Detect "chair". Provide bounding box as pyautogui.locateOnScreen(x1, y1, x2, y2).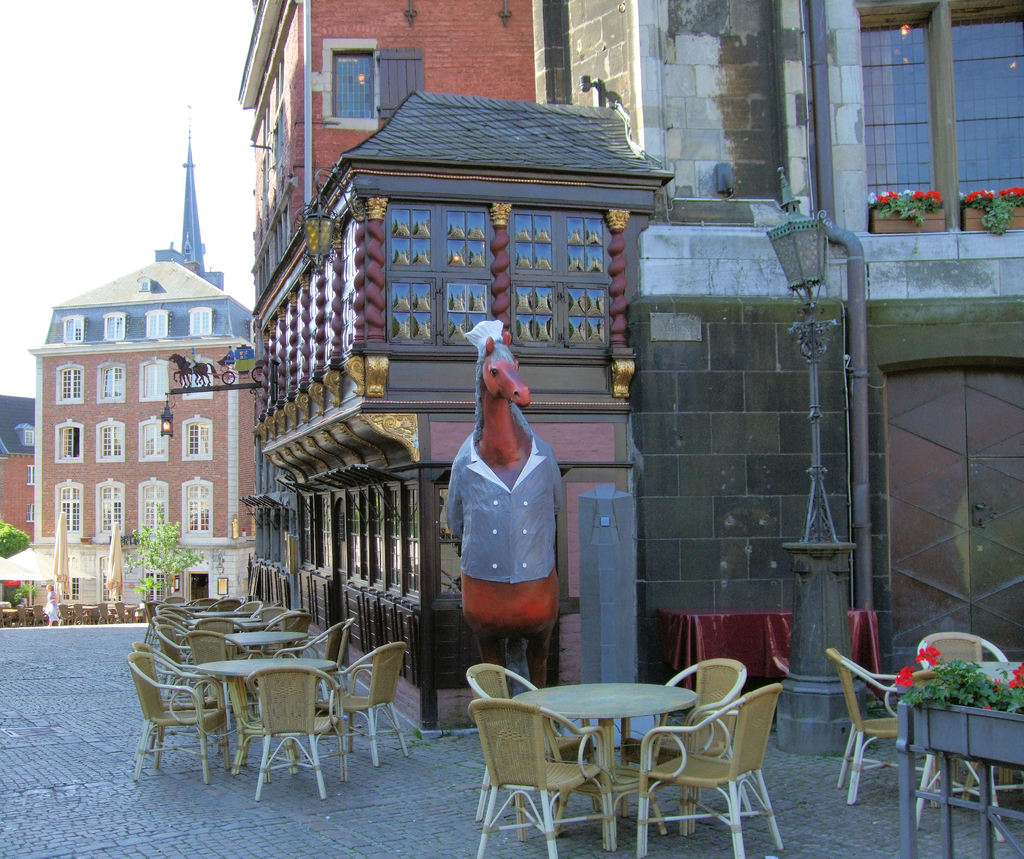
pyautogui.locateOnScreen(237, 600, 265, 623).
